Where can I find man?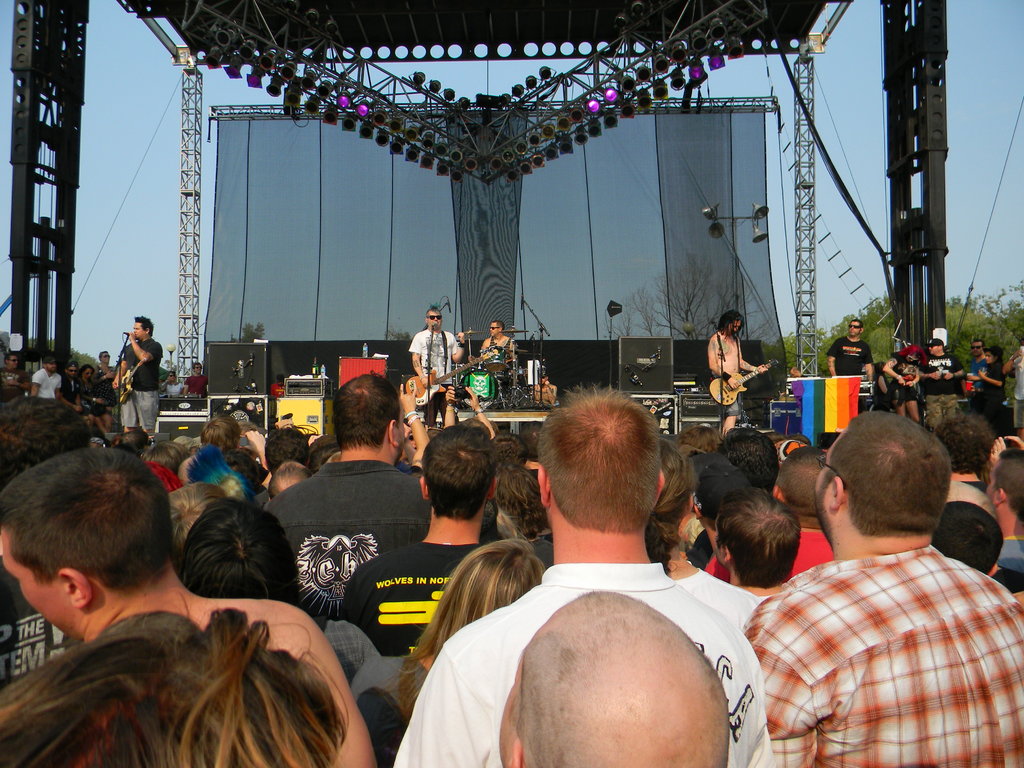
You can find it at select_region(112, 315, 163, 448).
